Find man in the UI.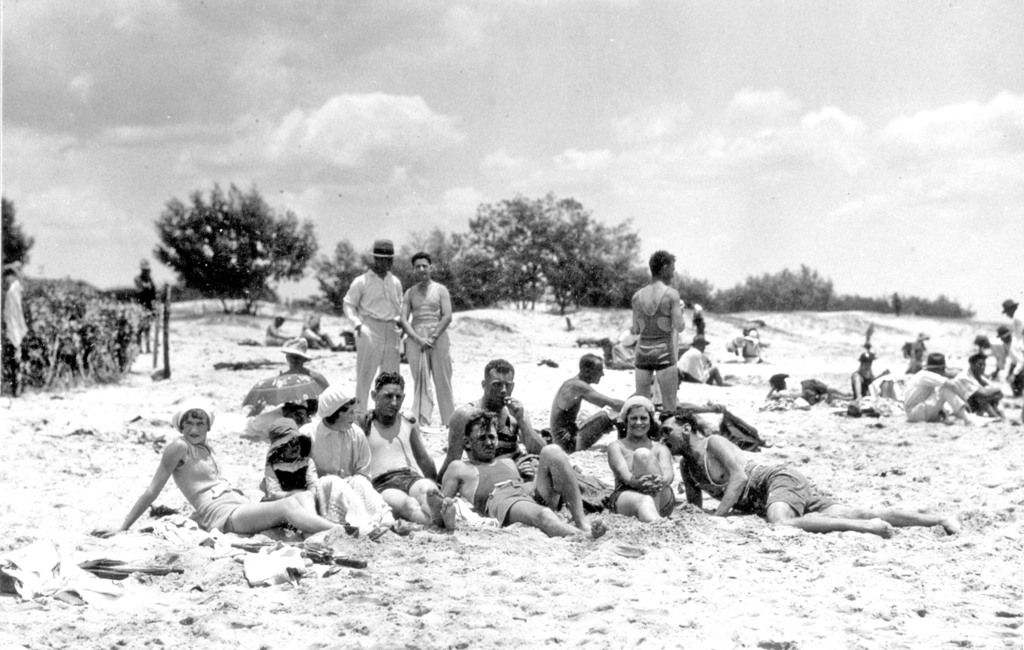
UI element at <region>345, 242, 410, 421</region>.
